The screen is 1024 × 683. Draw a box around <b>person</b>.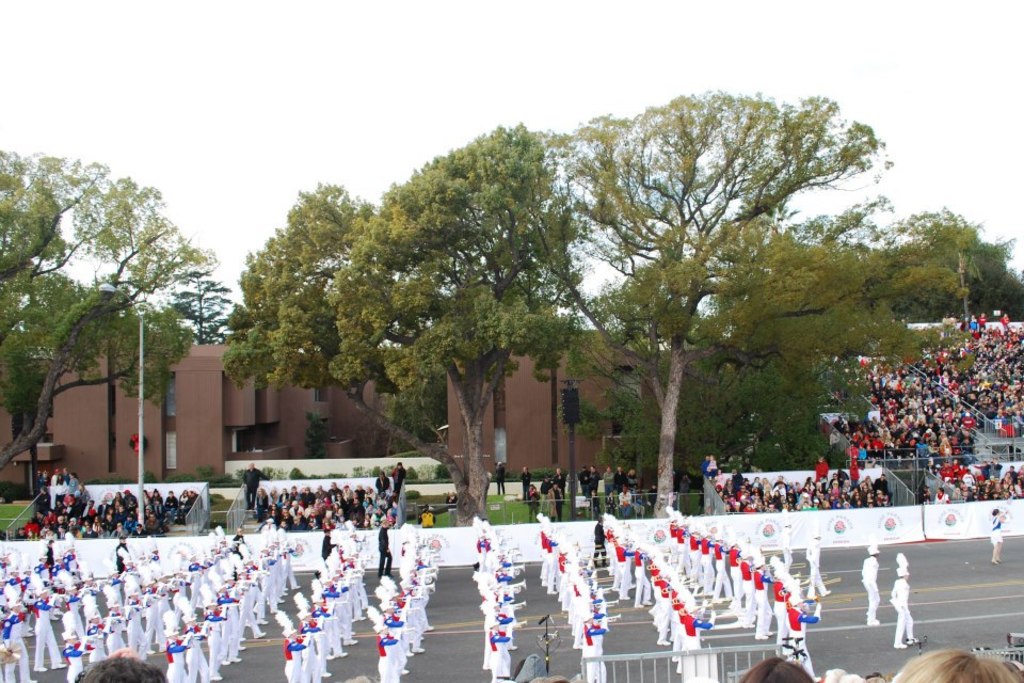
519 464 534 505.
